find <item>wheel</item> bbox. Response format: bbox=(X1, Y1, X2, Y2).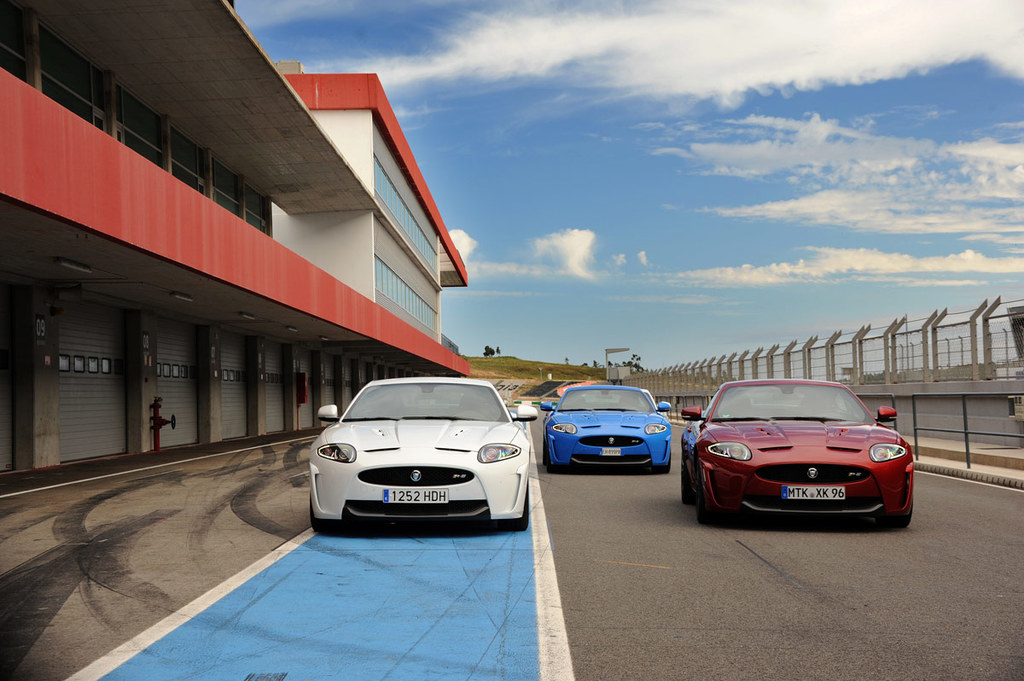
bbox=(652, 453, 669, 473).
